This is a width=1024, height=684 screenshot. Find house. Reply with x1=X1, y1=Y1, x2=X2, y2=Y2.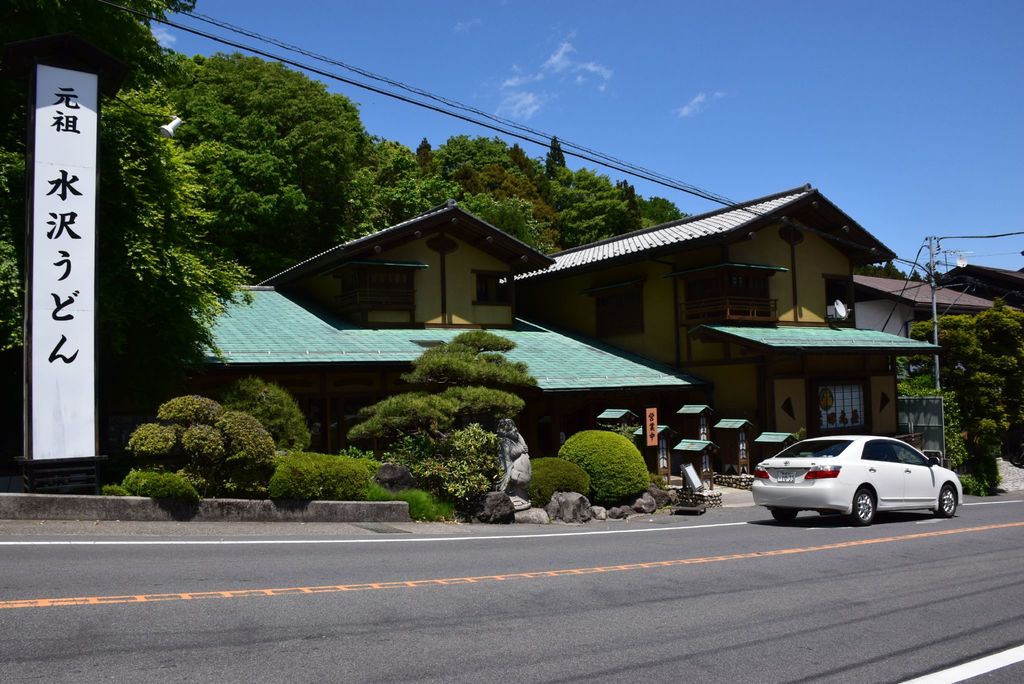
x1=496, y1=179, x2=939, y2=467.
